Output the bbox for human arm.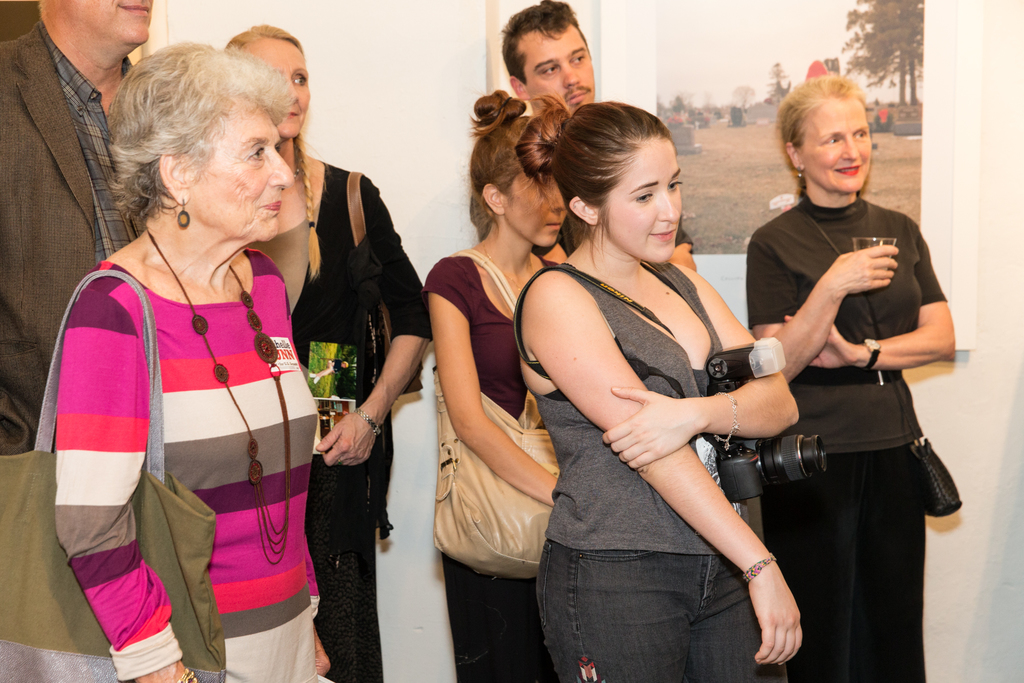
region(668, 220, 696, 269).
